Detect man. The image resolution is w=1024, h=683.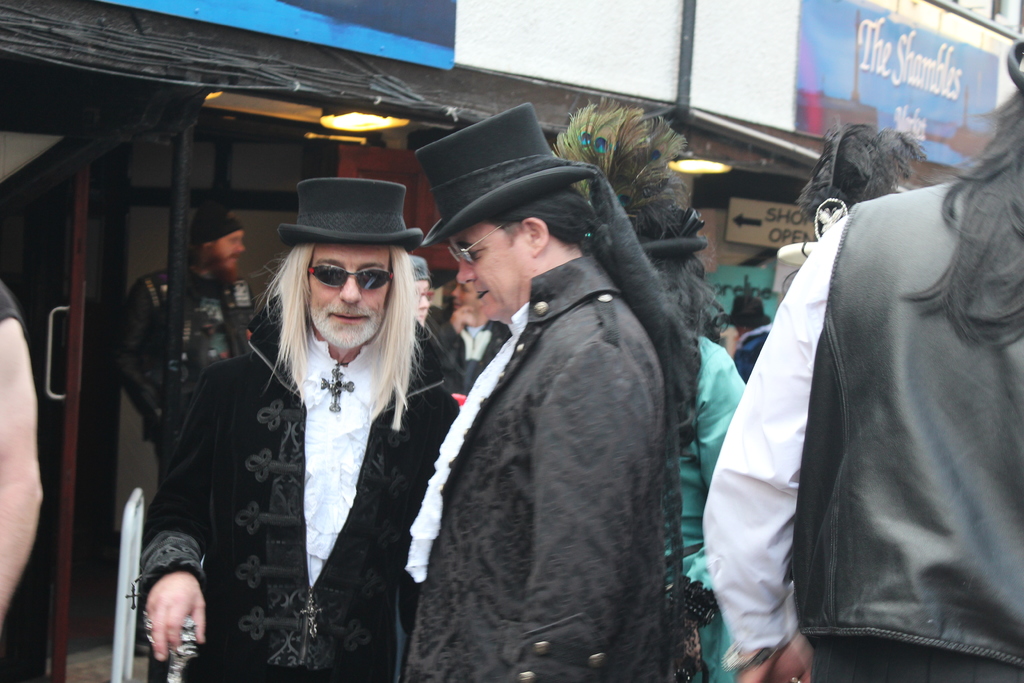
(x1=715, y1=104, x2=1007, y2=671).
